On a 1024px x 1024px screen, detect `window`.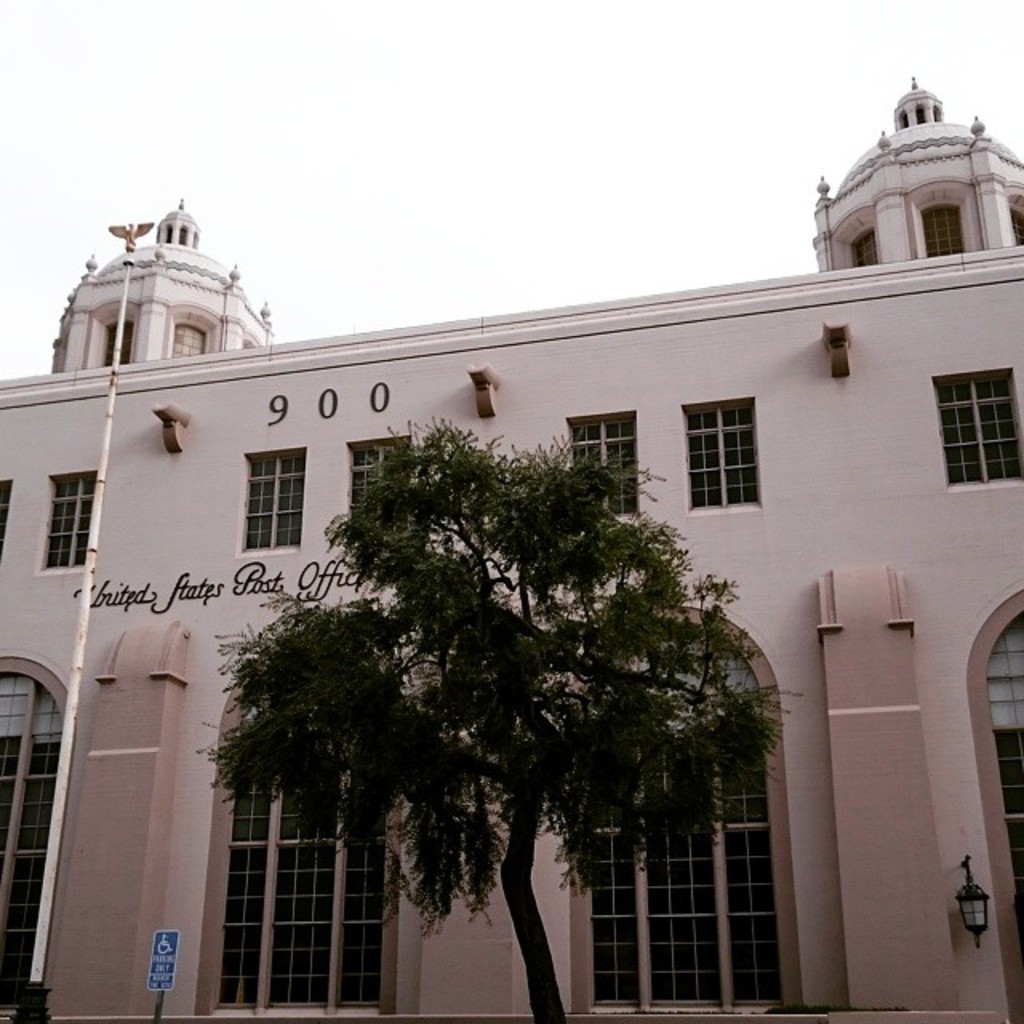
detection(922, 202, 966, 254).
